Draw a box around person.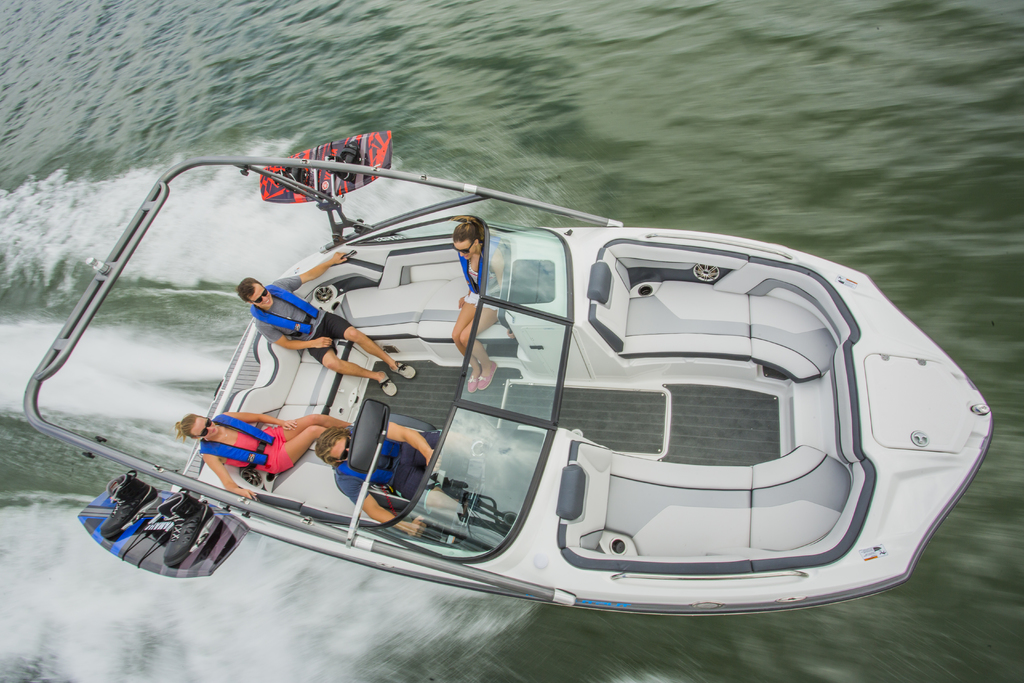
(left=450, top=215, right=509, bottom=395).
